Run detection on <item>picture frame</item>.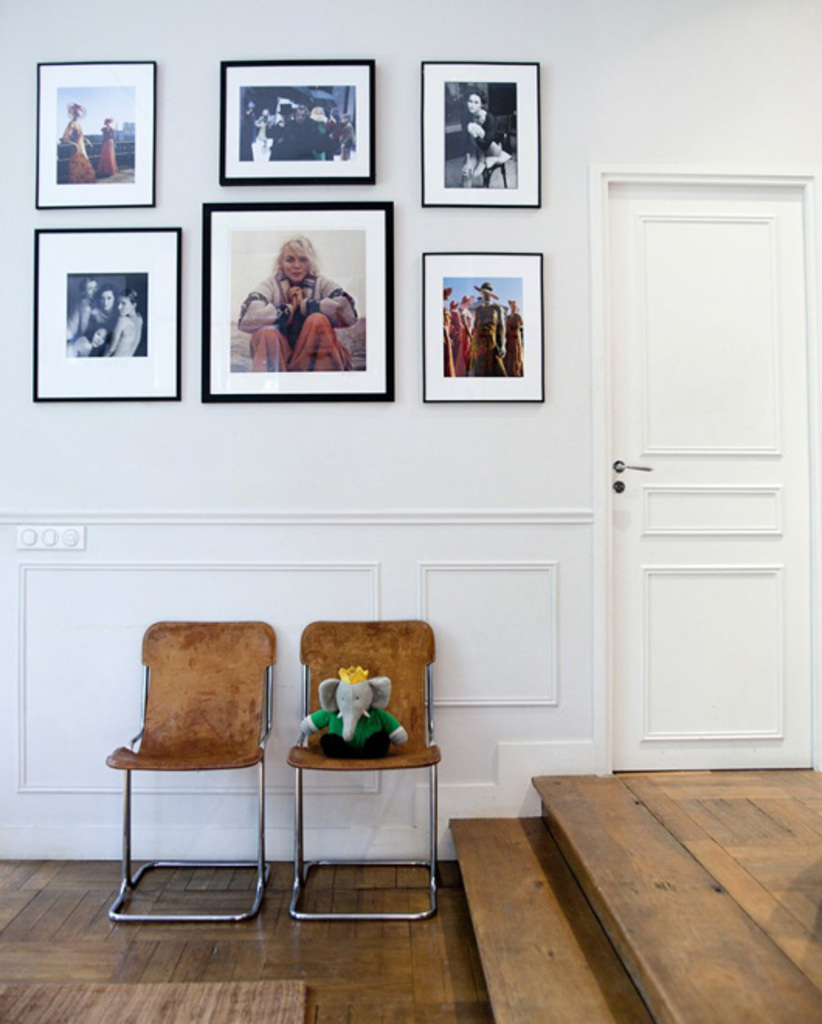
Result: <region>420, 57, 551, 208</region>.
